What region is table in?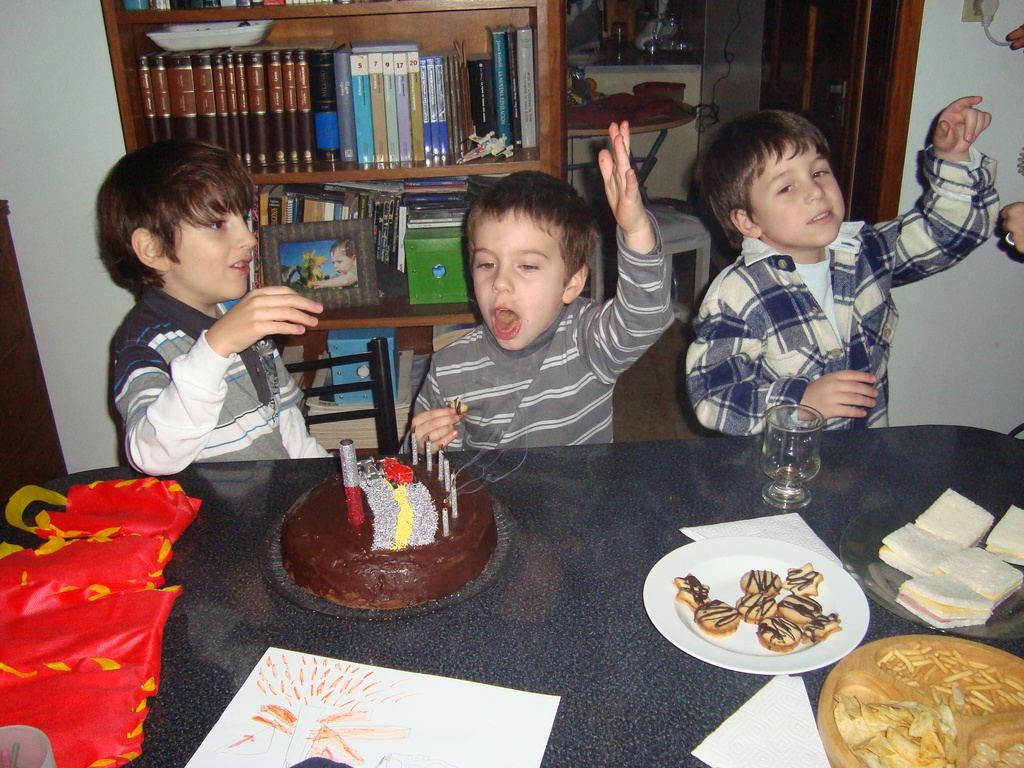
select_region(28, 377, 1020, 767).
